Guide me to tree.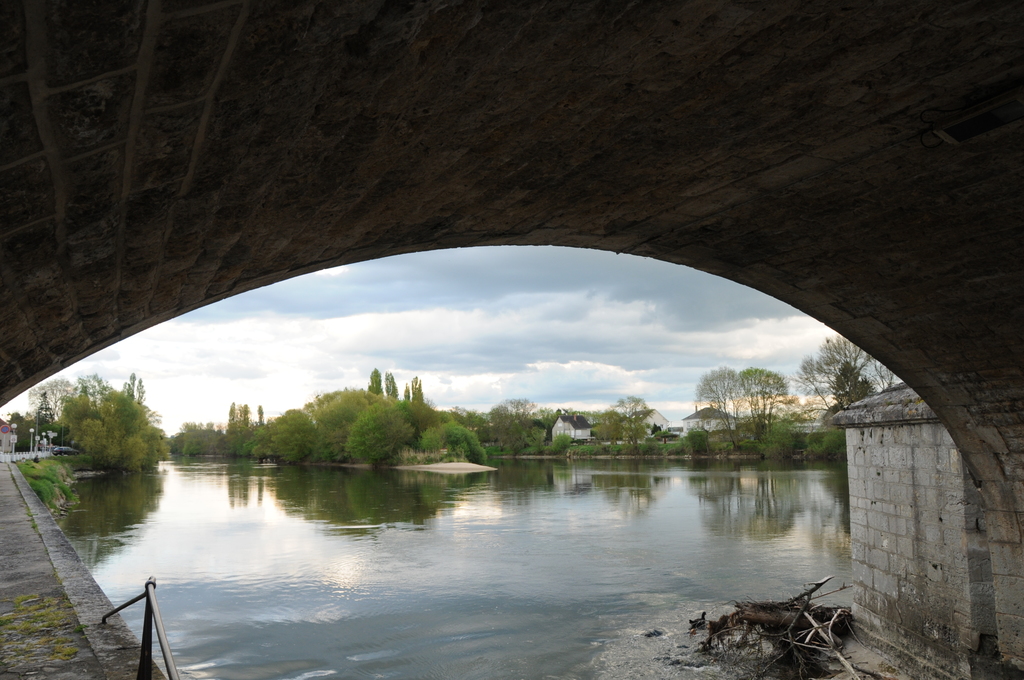
Guidance: x1=224, y1=397, x2=268, y2=454.
